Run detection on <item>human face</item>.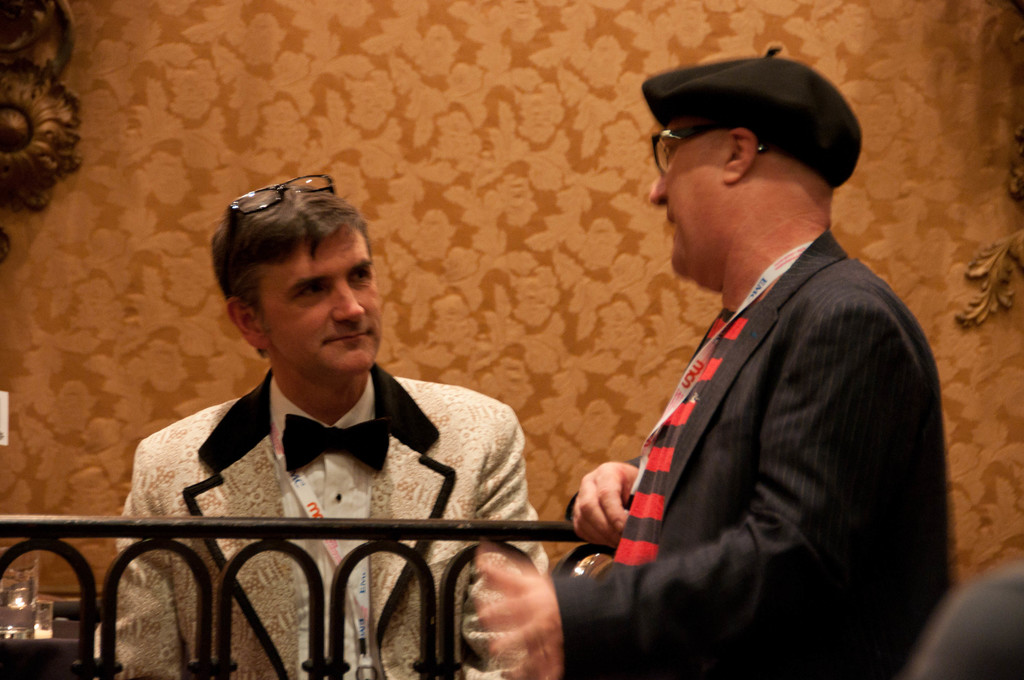
Result: 256/226/382/374.
